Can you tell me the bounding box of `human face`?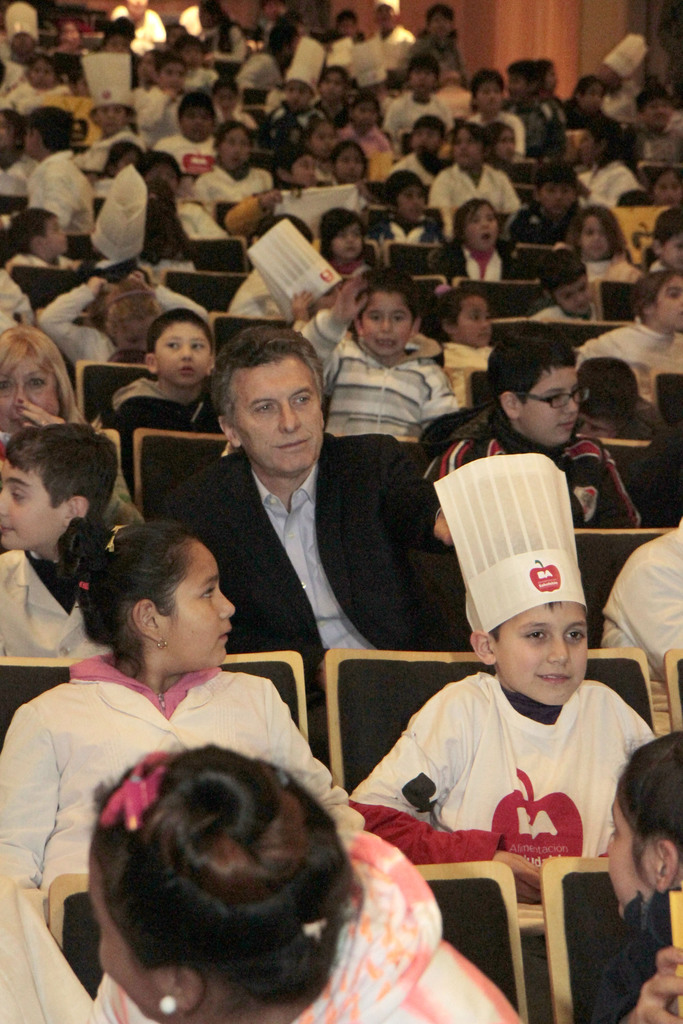
[x1=580, y1=82, x2=611, y2=113].
